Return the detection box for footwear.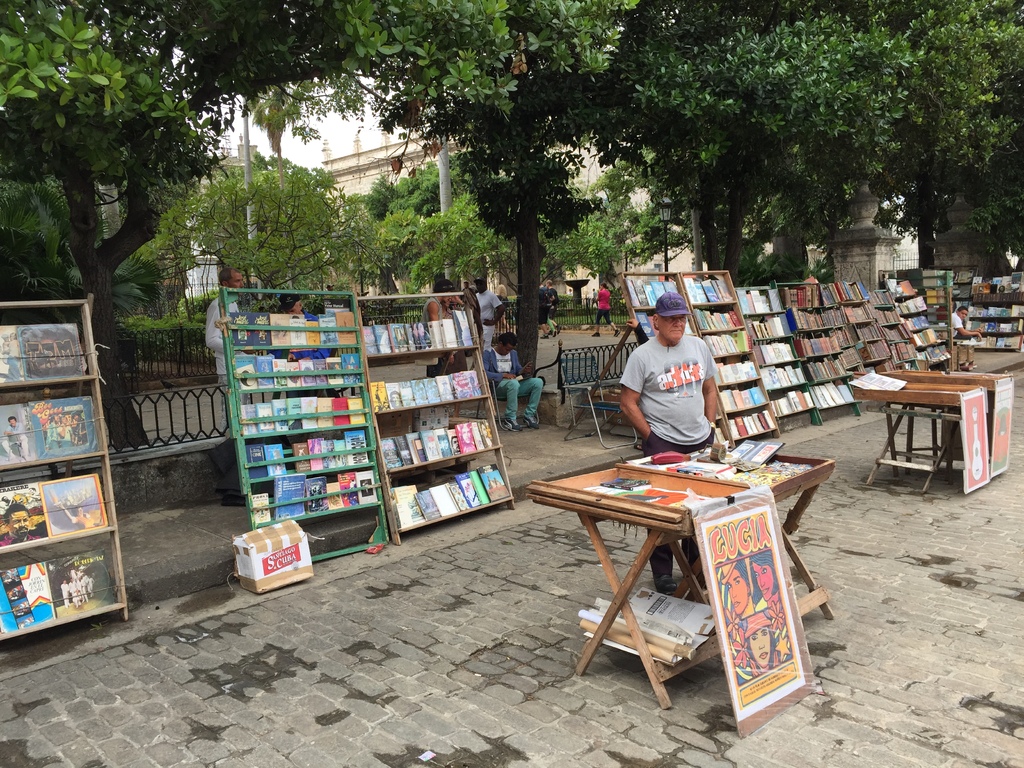
<region>655, 576, 678, 593</region>.
